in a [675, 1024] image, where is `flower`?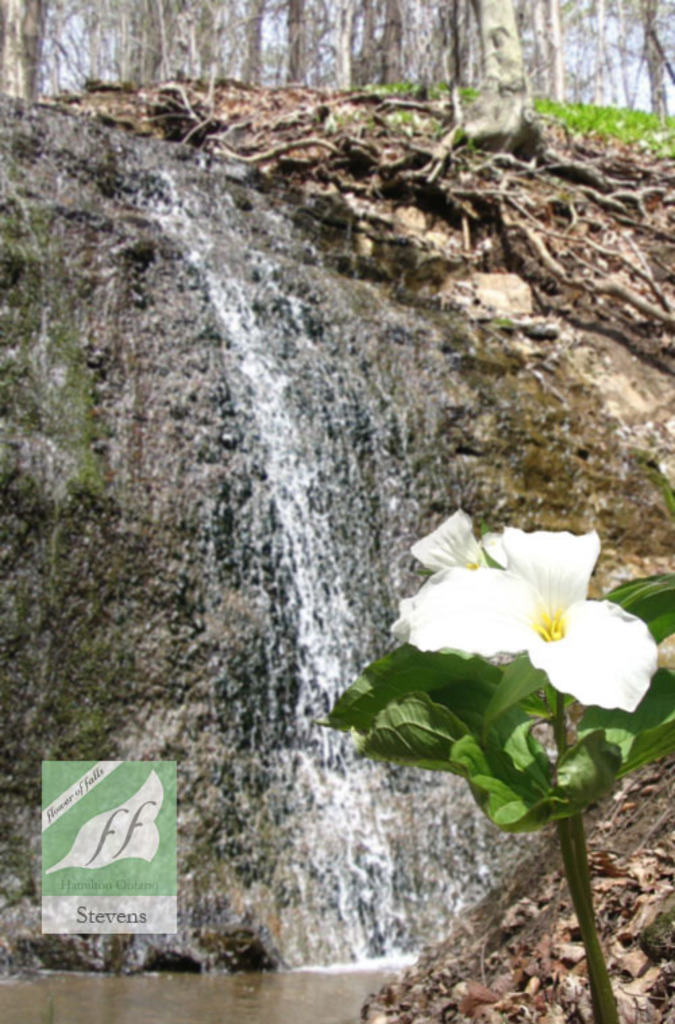
[392,513,533,644].
